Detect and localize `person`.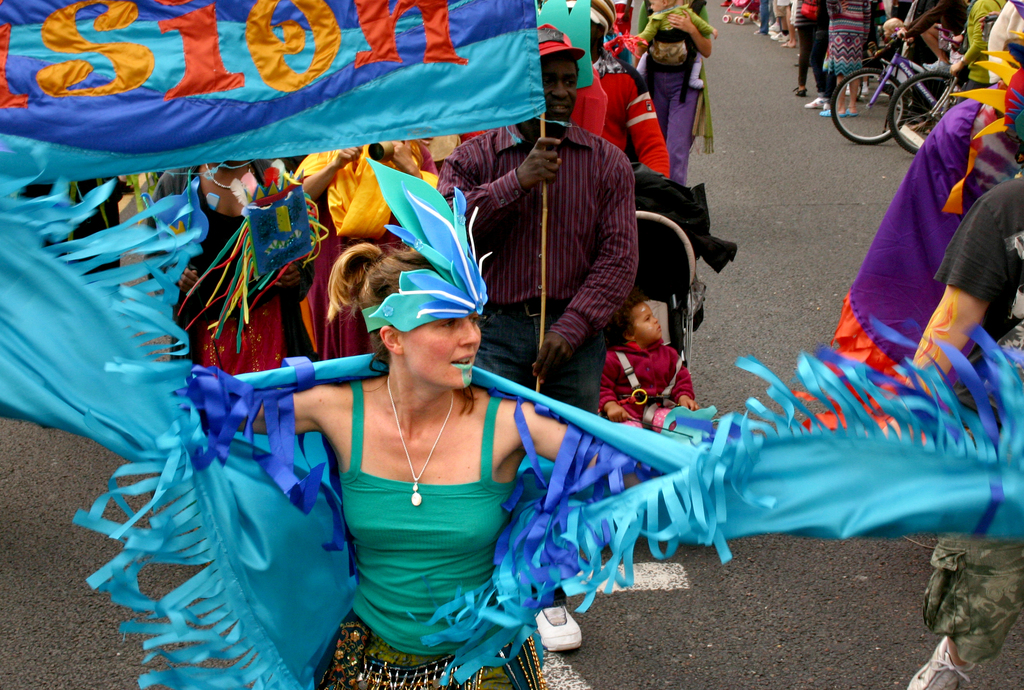
Localized at 435, 24, 637, 416.
